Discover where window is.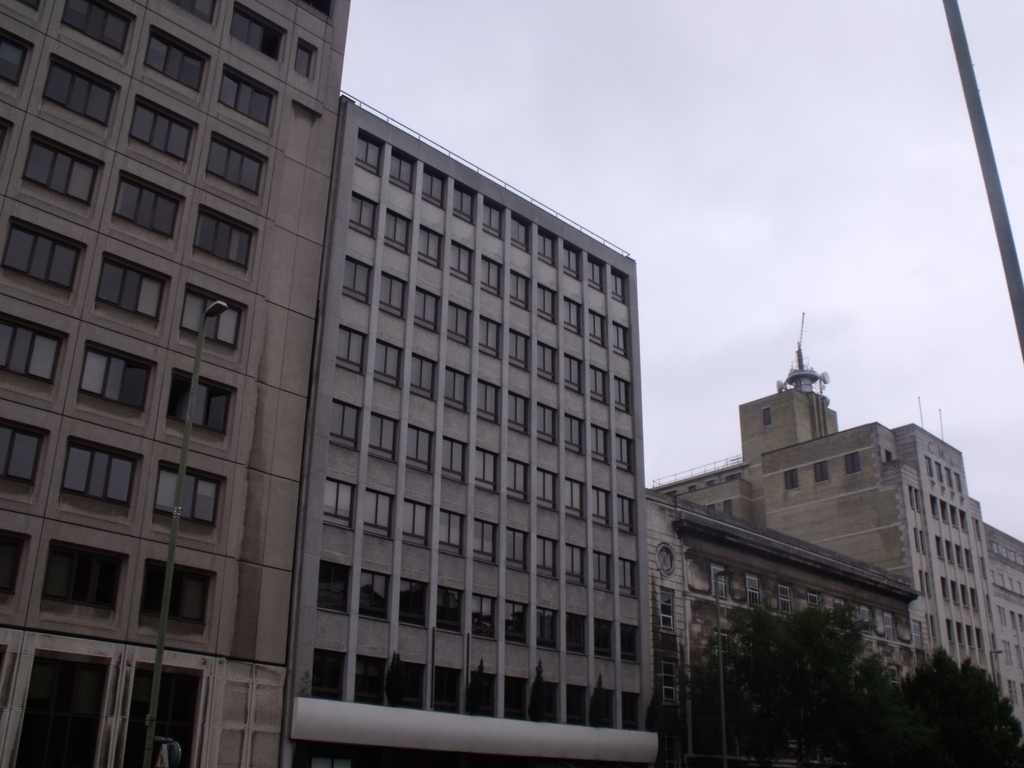
Discovered at left=745, top=576, right=762, bottom=608.
